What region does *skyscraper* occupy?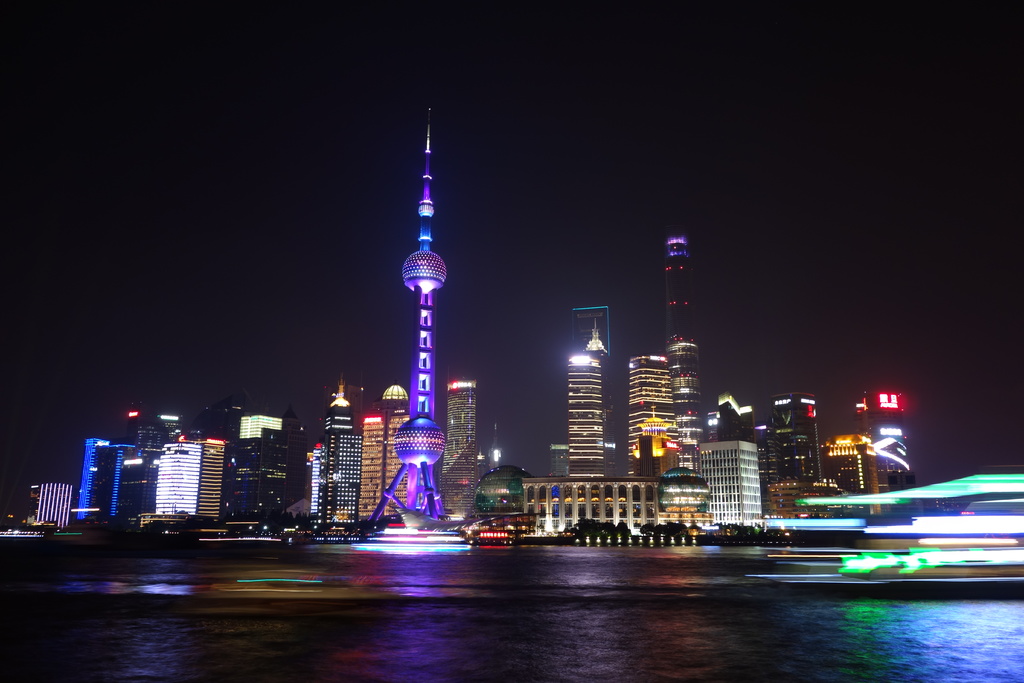
rect(561, 343, 620, 477).
